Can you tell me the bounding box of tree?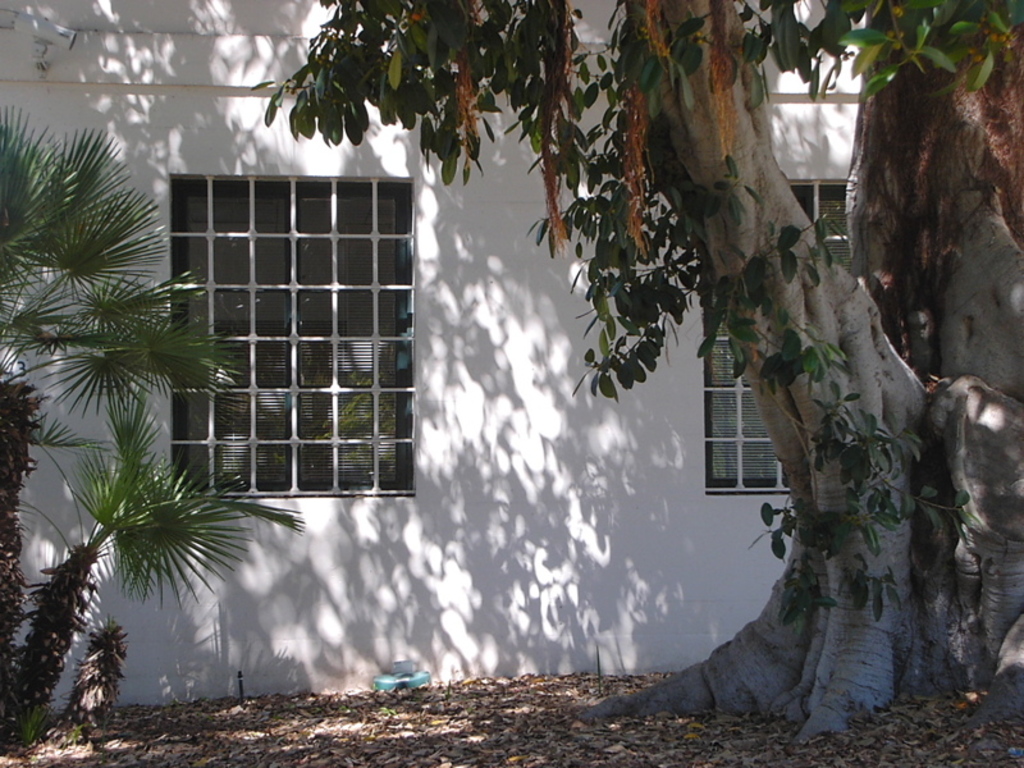
(0,104,303,767).
